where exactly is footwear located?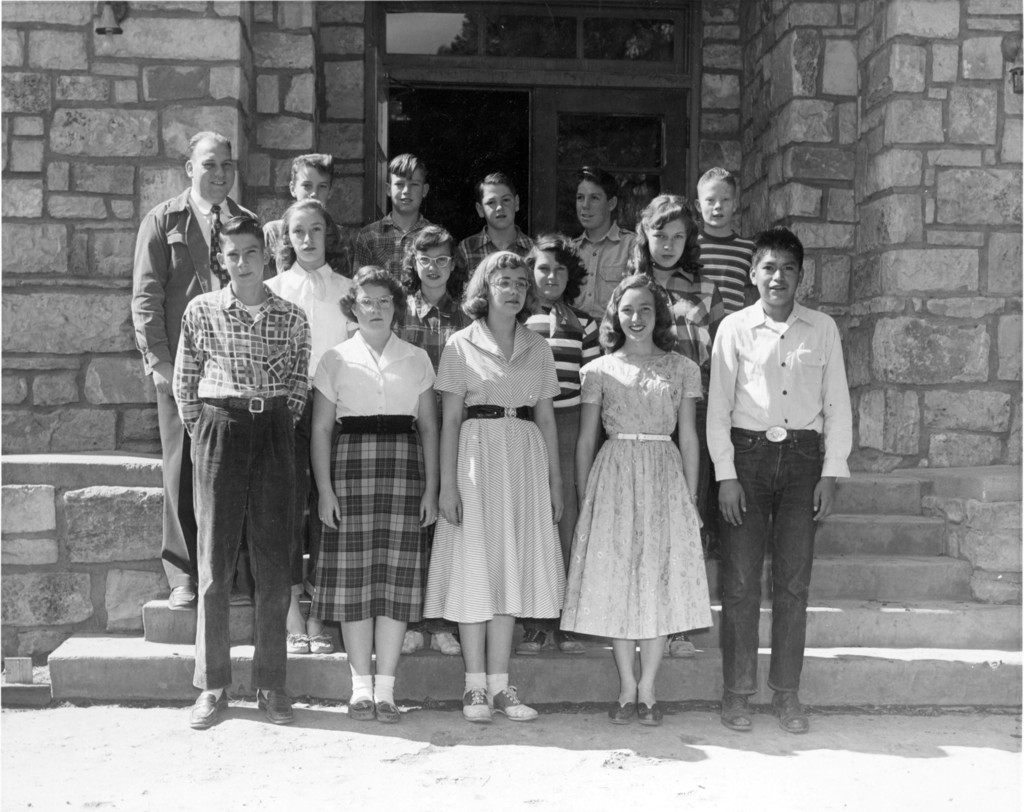
Its bounding box is bbox=[494, 686, 538, 730].
